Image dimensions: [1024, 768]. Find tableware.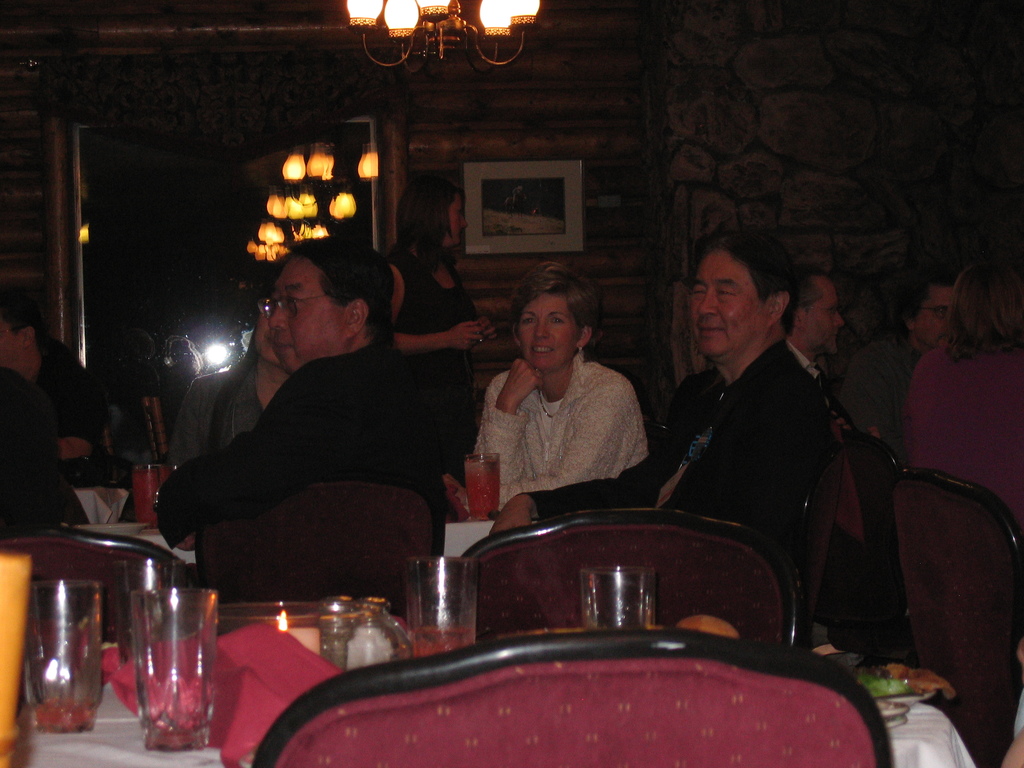
x1=323 y1=595 x2=362 y2=675.
